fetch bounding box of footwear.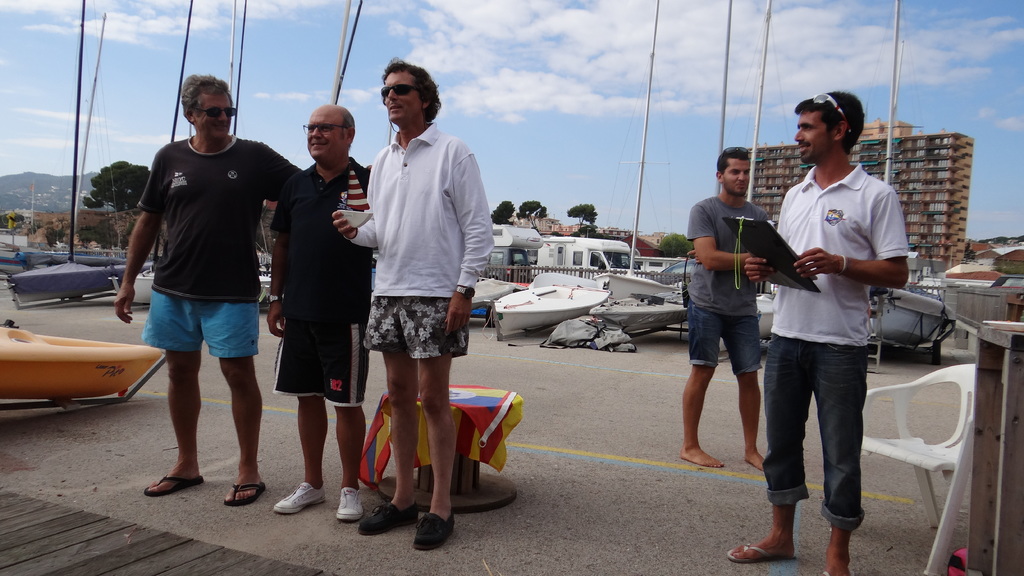
Bbox: 356:506:412:534.
